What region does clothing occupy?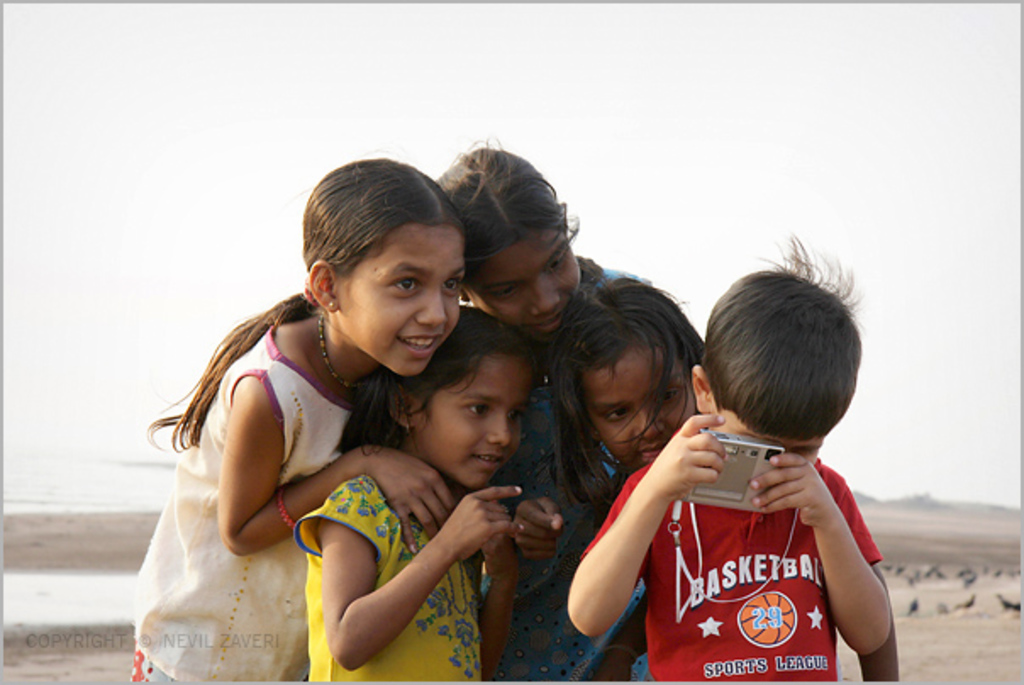
583 446 892 683.
